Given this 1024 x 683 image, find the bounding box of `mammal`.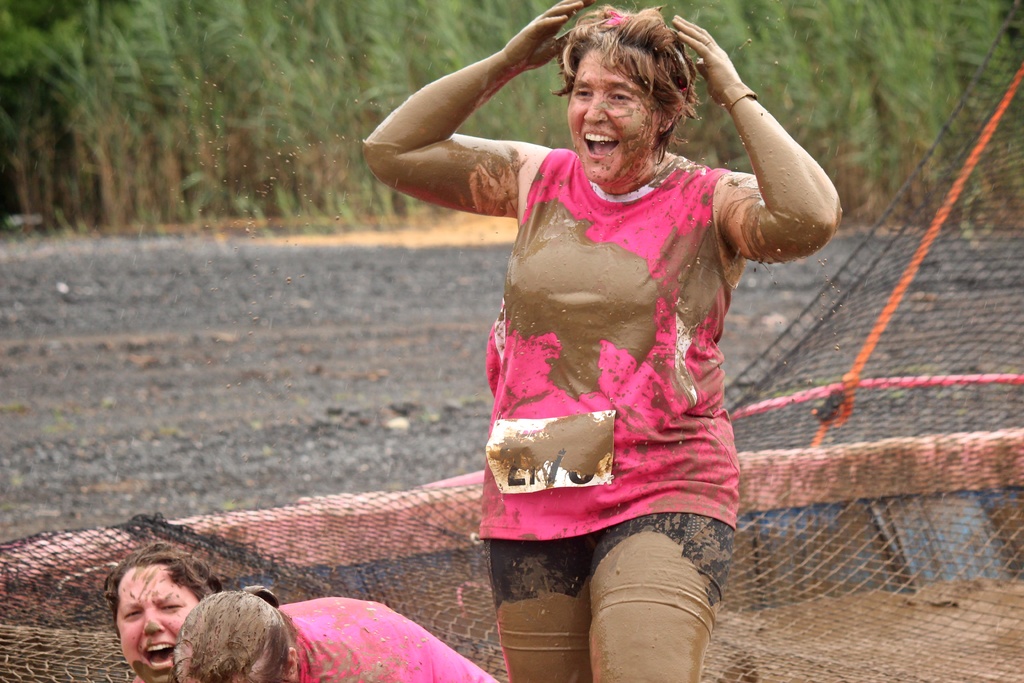
[94, 541, 220, 682].
